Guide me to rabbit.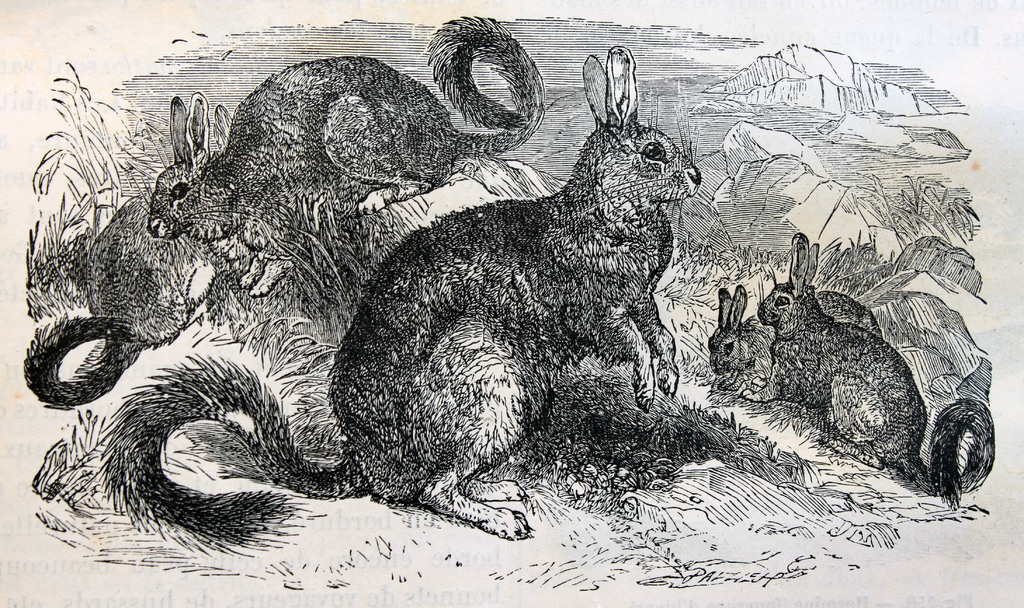
Guidance: 16/191/273/417.
